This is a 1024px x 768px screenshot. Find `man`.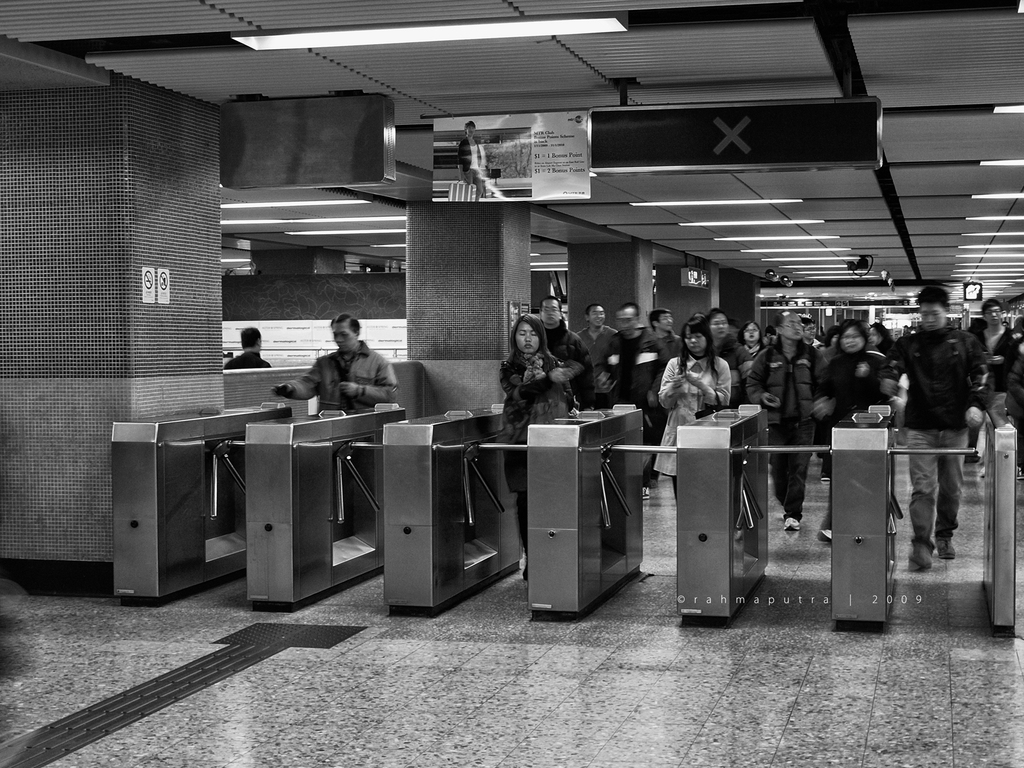
Bounding box: select_region(575, 301, 612, 408).
